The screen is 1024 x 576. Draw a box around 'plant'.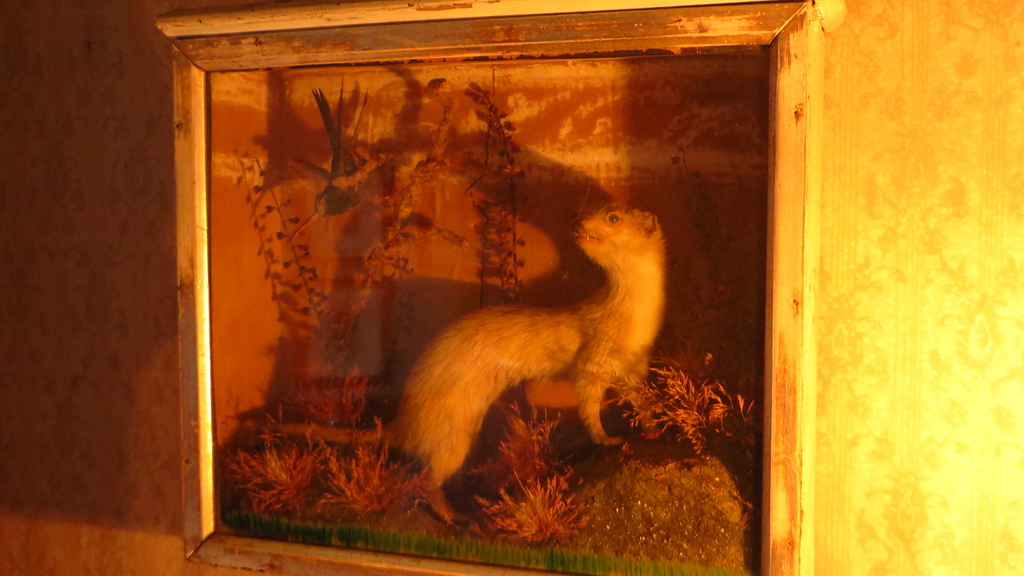
305/415/426/529.
